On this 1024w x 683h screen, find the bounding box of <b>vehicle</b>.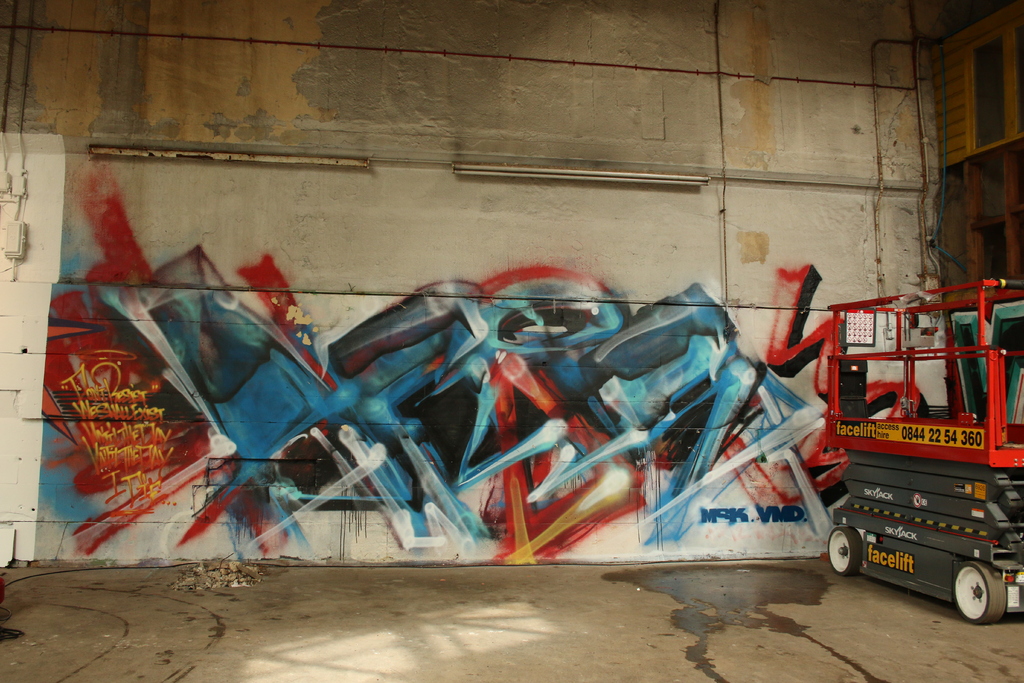
Bounding box: [824,280,1023,625].
